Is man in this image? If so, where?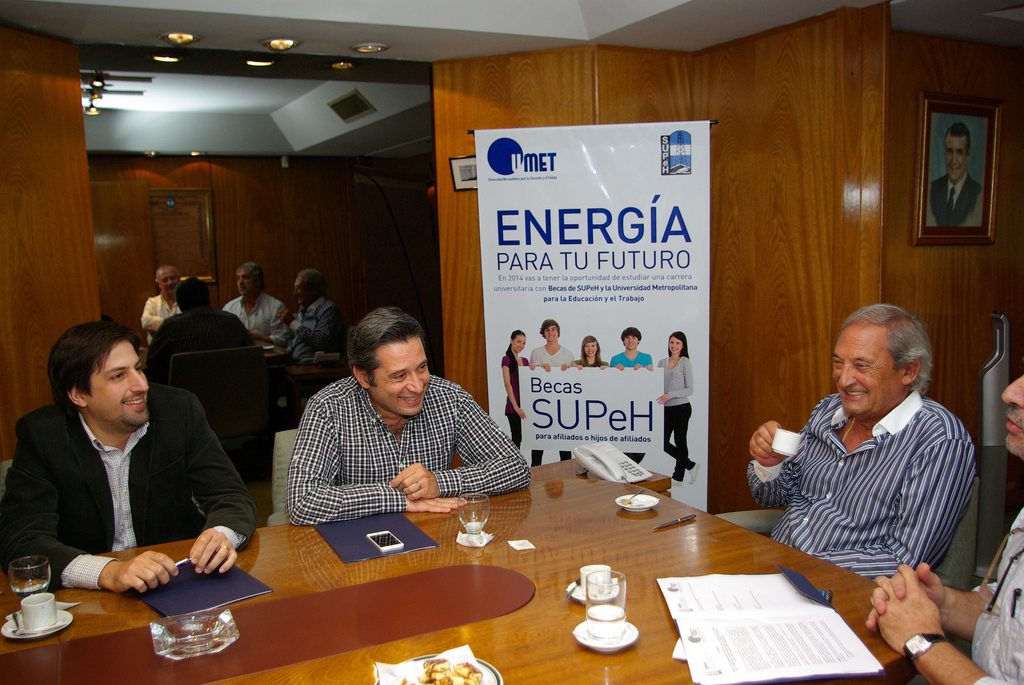
Yes, at 0,319,255,595.
